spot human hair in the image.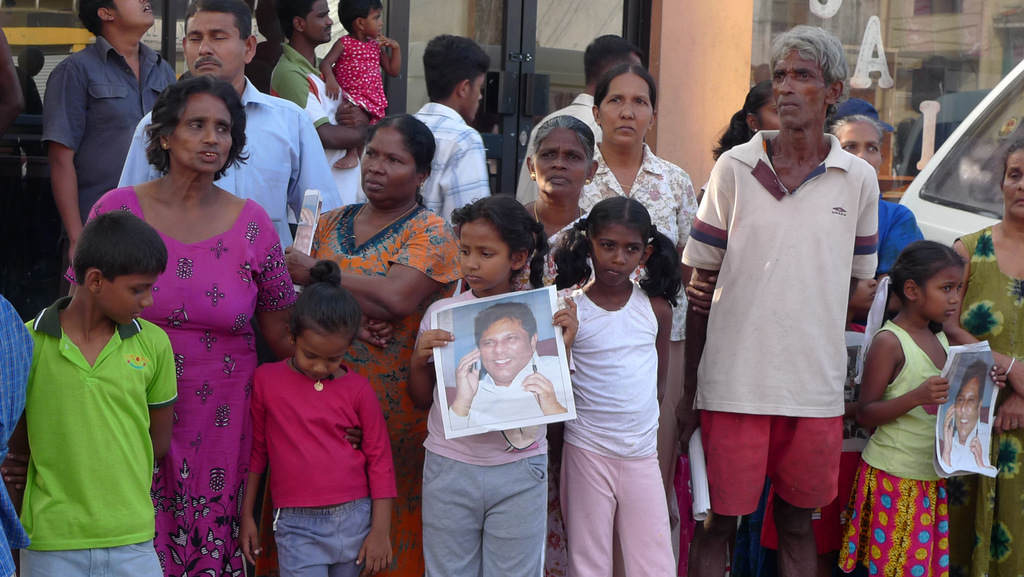
human hair found at (left=72, top=0, right=124, bottom=40).
